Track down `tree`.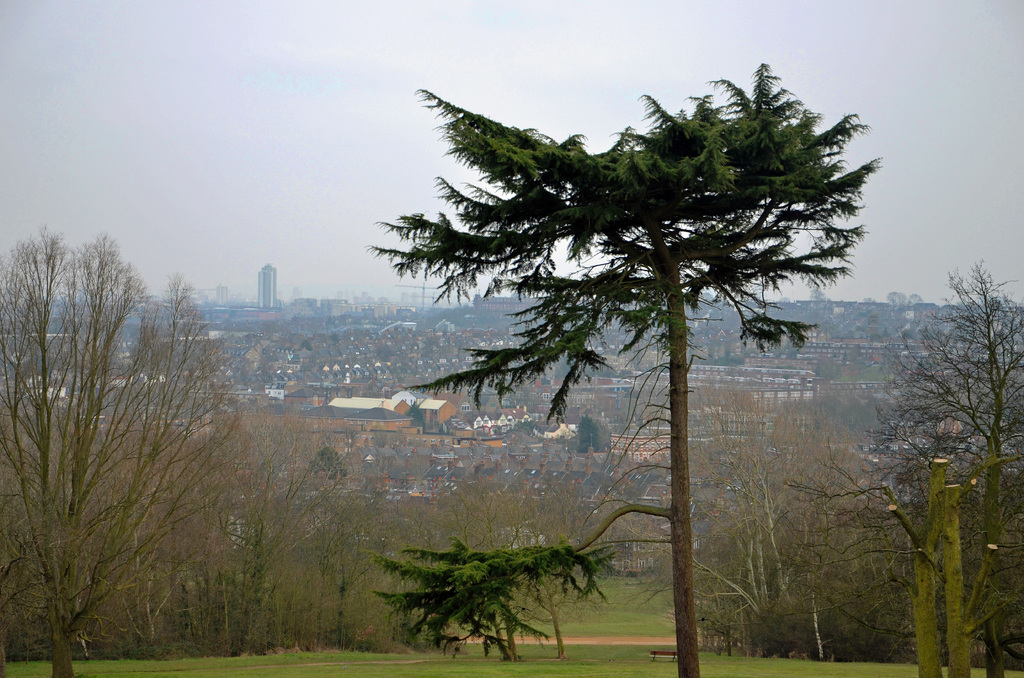
Tracked to 268 449 394 651.
